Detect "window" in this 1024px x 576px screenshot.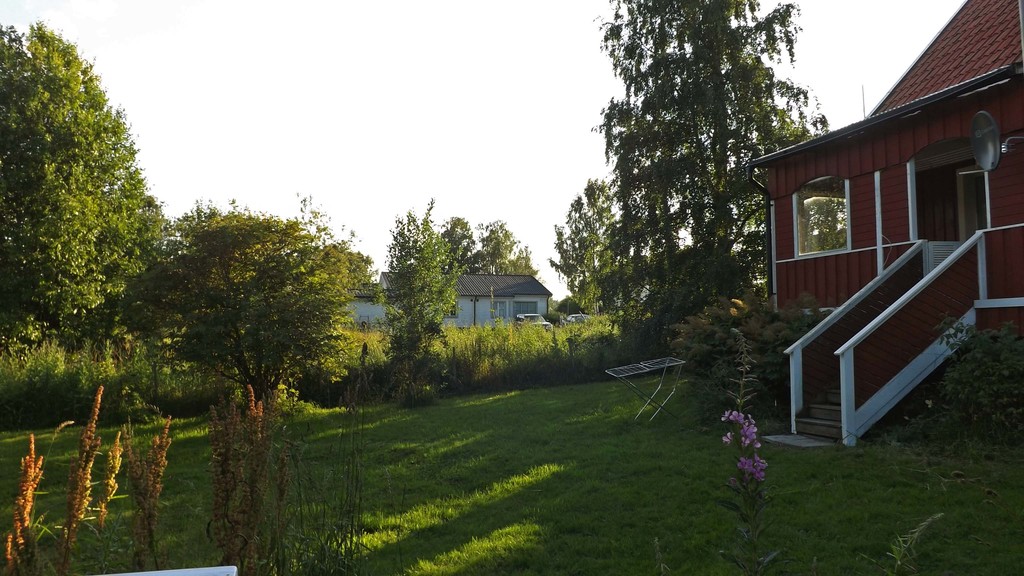
Detection: [x1=808, y1=168, x2=868, y2=257].
